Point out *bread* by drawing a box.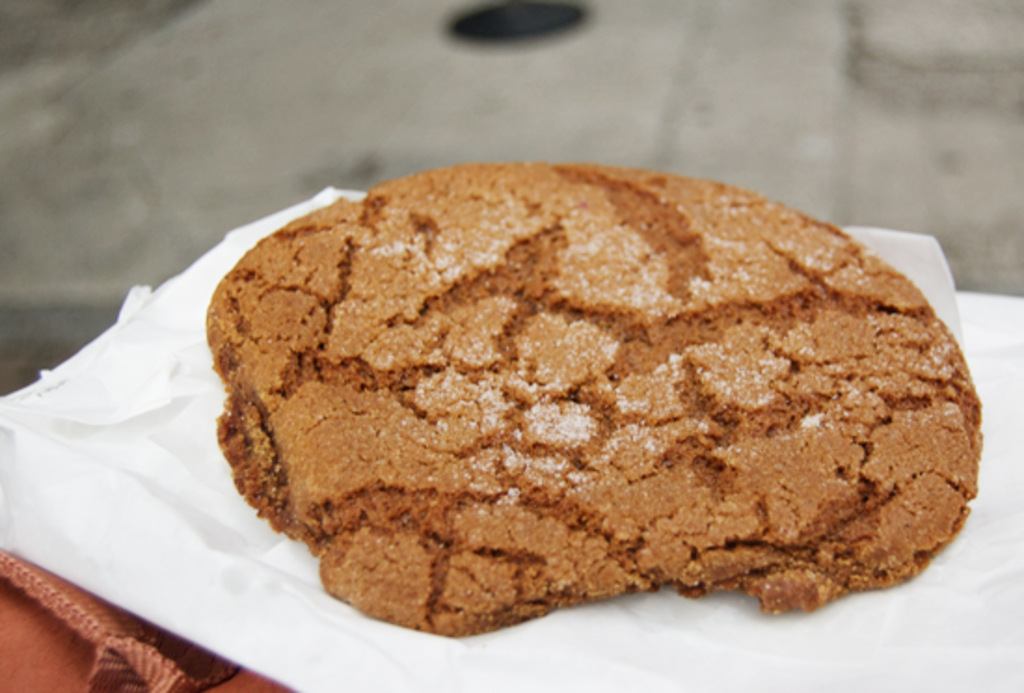
x1=205, y1=166, x2=979, y2=635.
